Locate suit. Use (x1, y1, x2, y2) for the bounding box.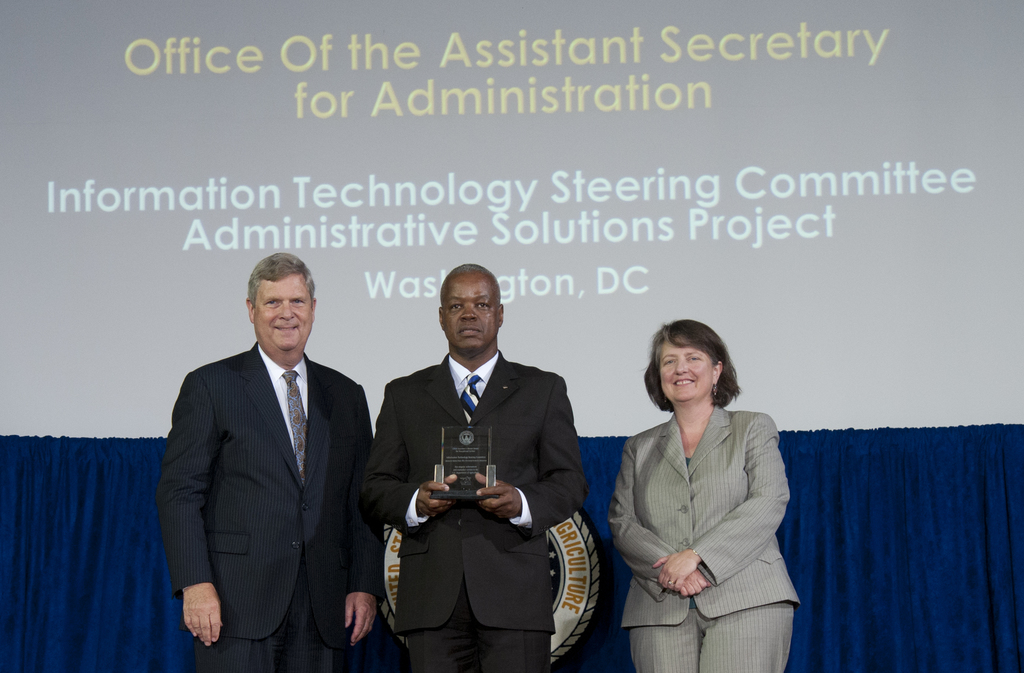
(360, 351, 588, 672).
